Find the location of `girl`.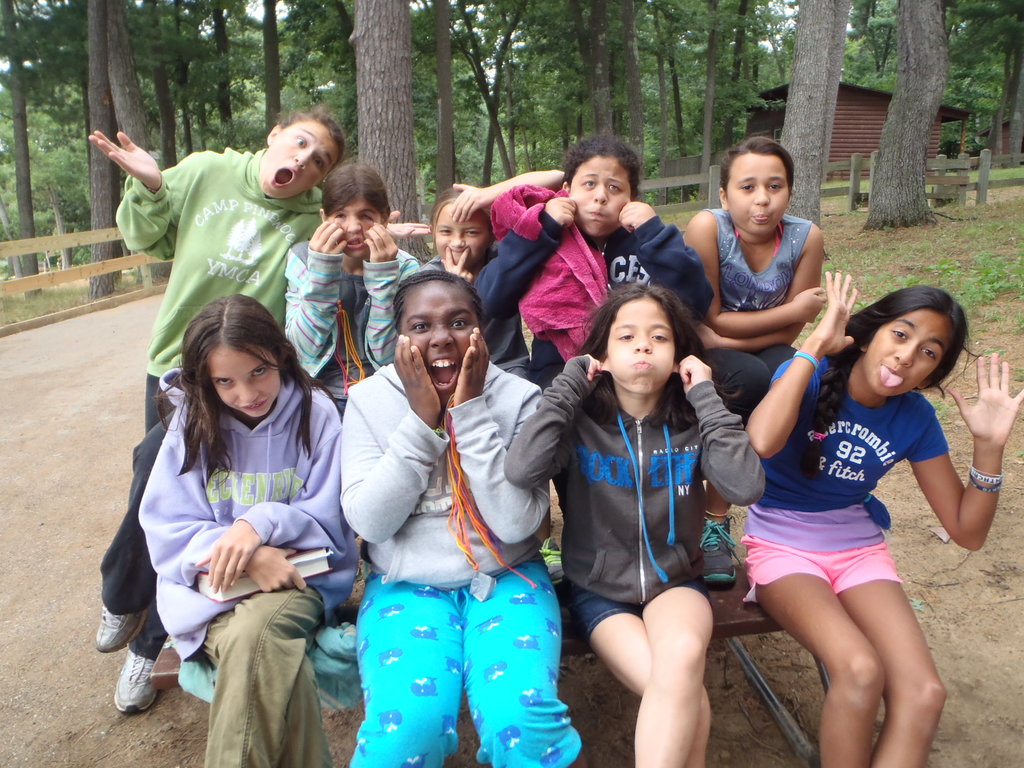
Location: locate(139, 294, 361, 767).
